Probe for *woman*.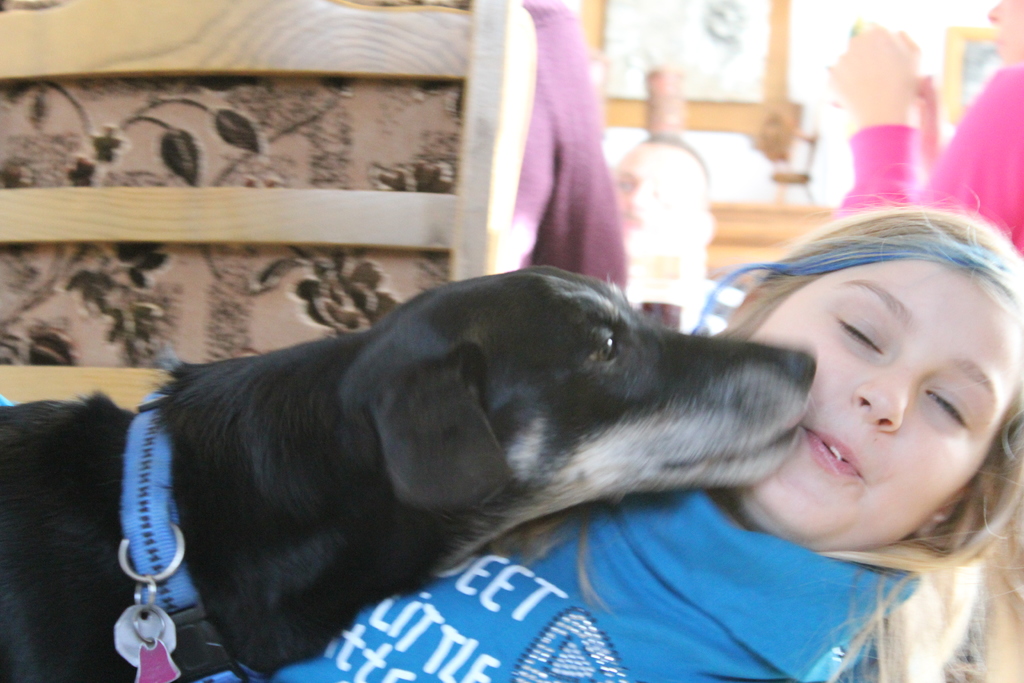
Probe result: bbox=(828, 0, 1023, 273).
